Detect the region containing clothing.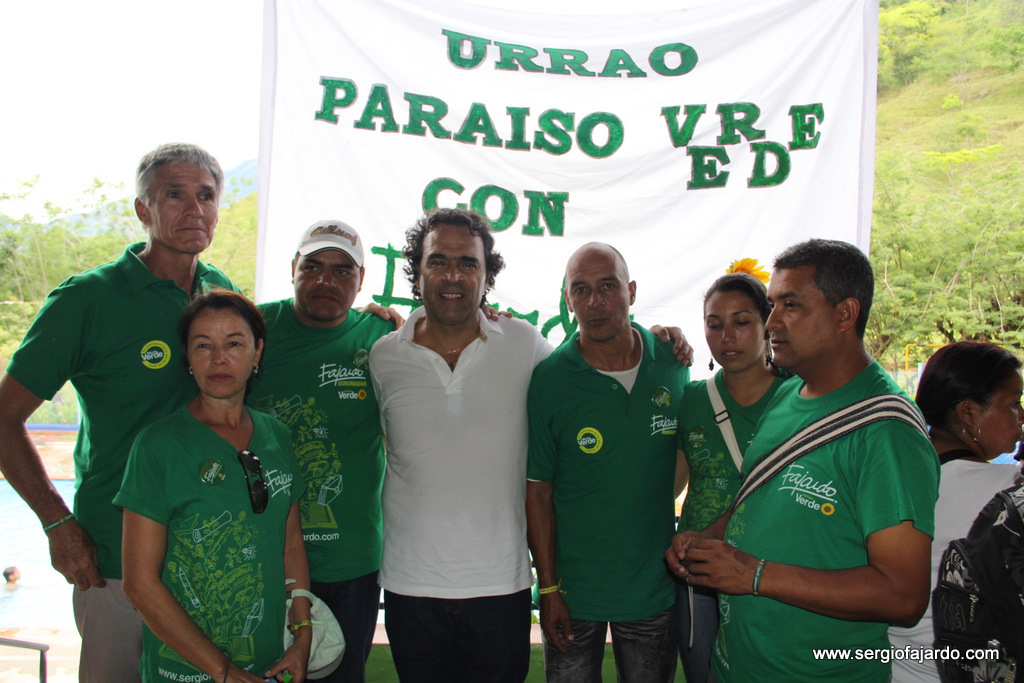
crop(246, 291, 394, 682).
